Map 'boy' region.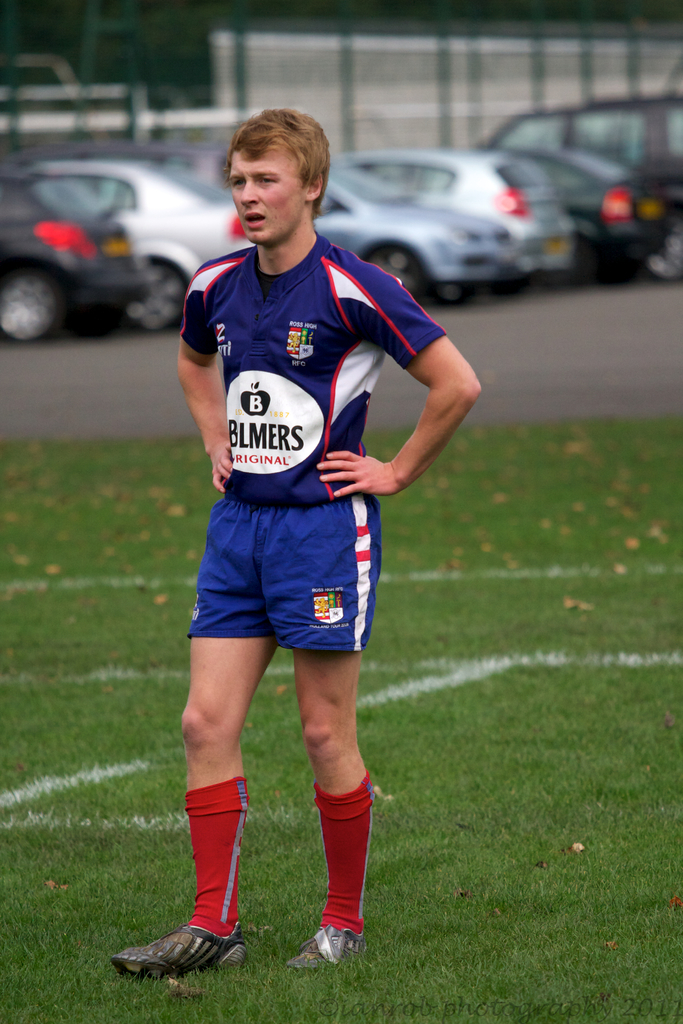
Mapped to 101 109 470 954.
